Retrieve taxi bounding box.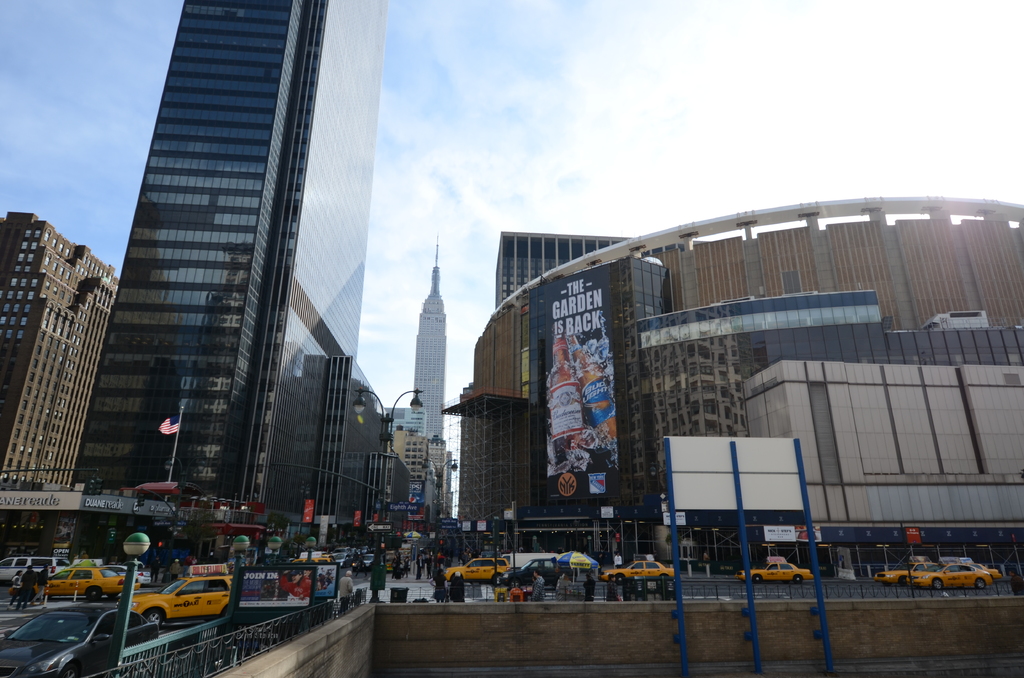
Bounding box: x1=947, y1=563, x2=1005, y2=587.
